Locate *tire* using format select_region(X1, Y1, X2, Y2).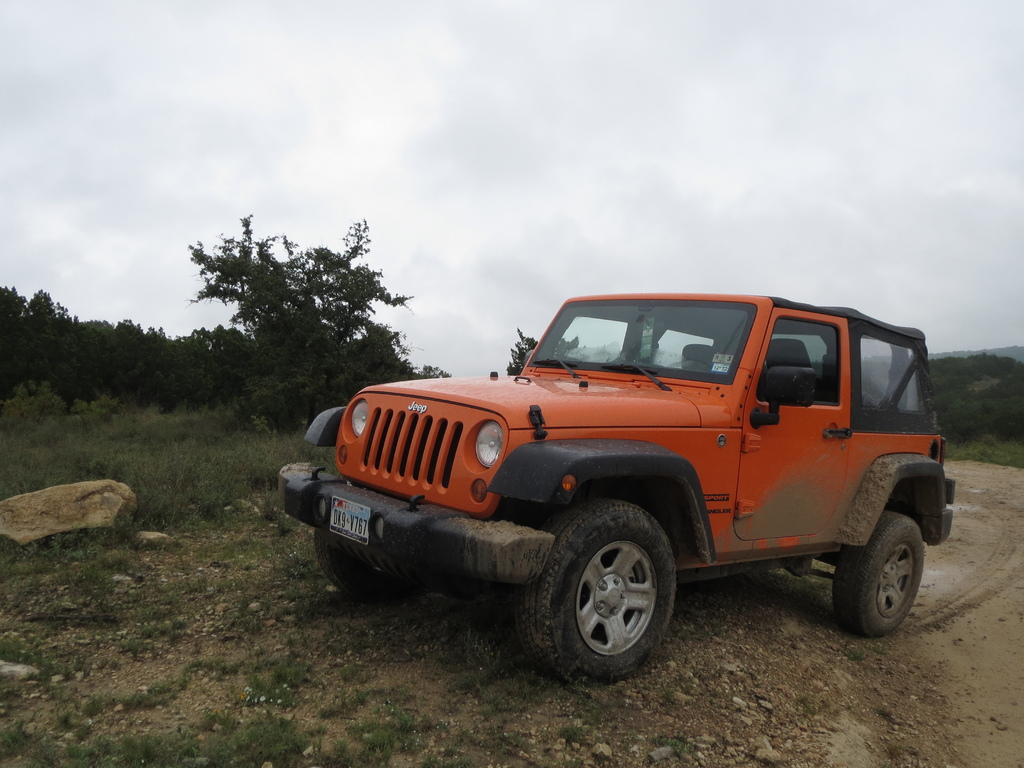
select_region(316, 529, 422, 586).
